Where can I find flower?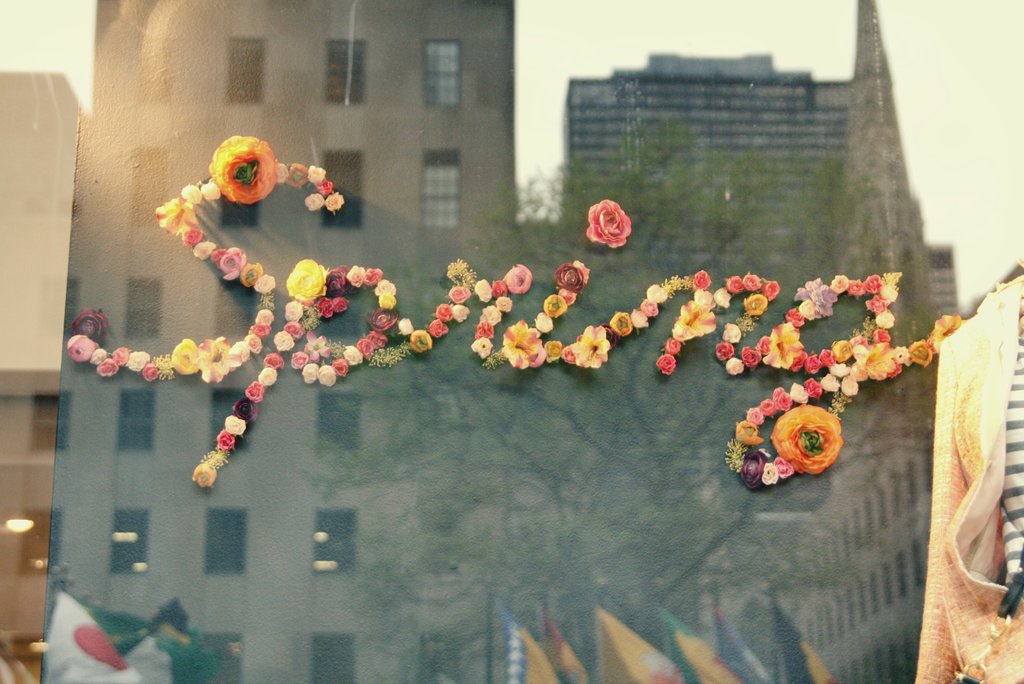
You can find it at [805,352,820,375].
